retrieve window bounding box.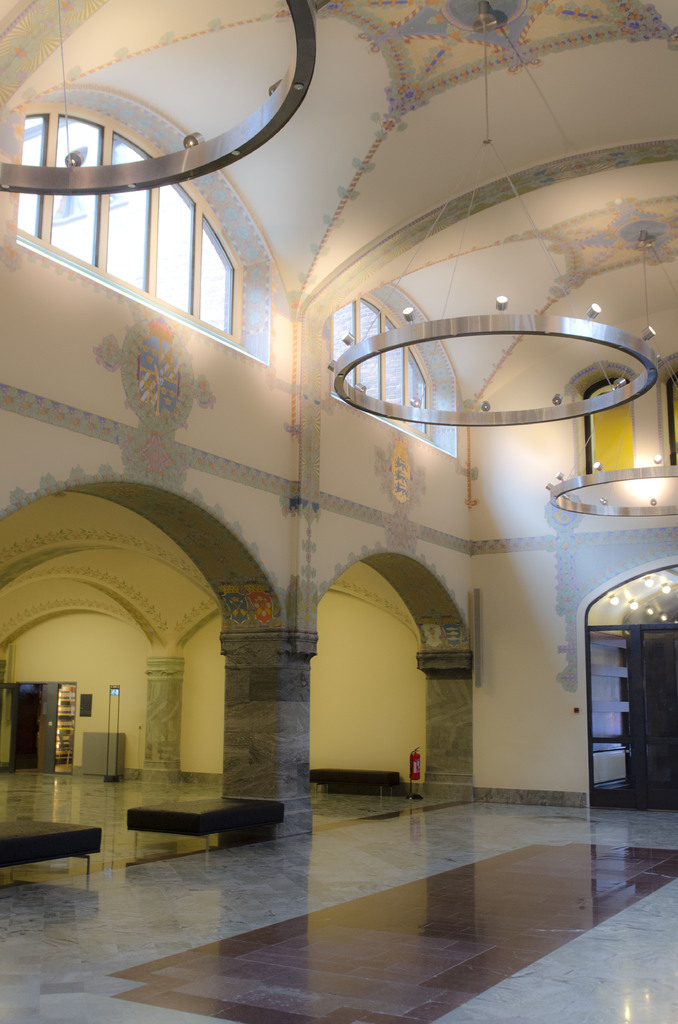
Bounding box: bbox=(326, 284, 461, 459).
